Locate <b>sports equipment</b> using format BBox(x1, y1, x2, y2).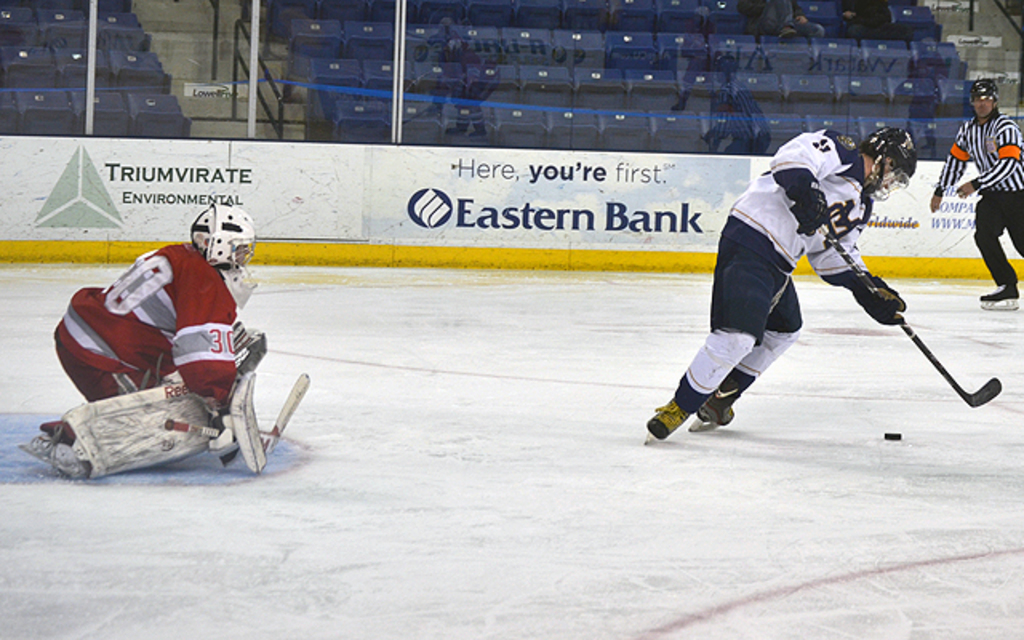
BBox(826, 226, 1002, 406).
